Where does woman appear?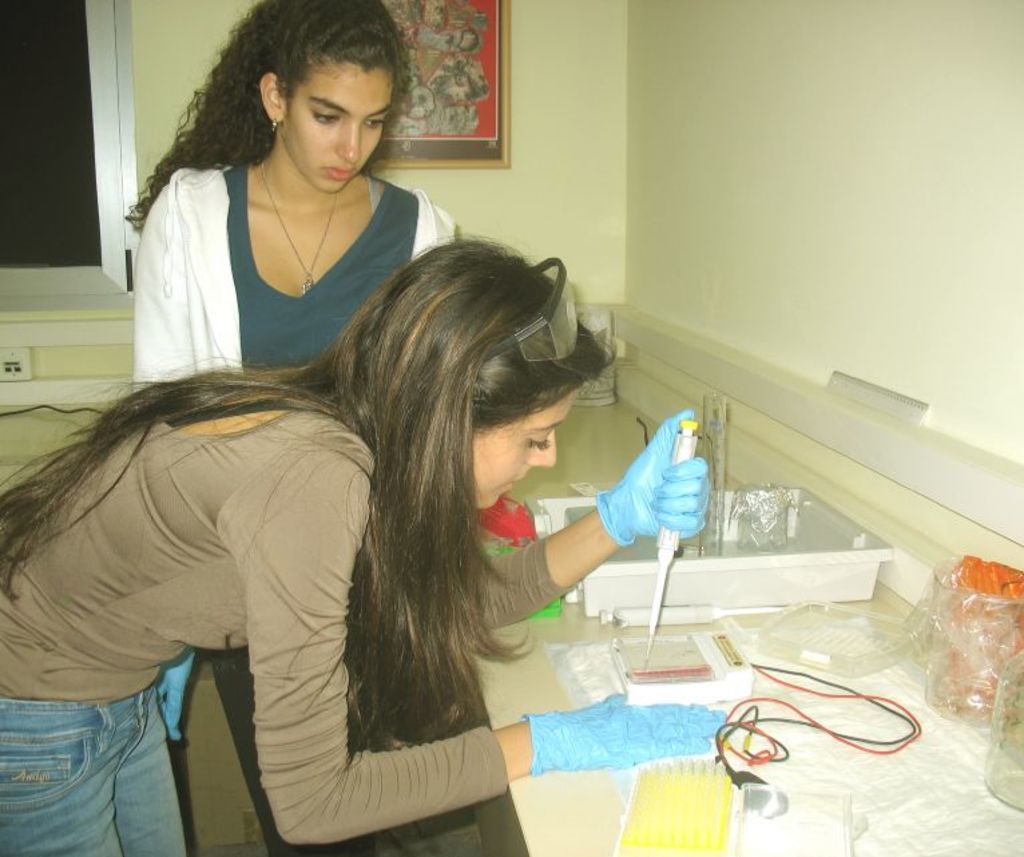
Appears at 0:233:729:856.
